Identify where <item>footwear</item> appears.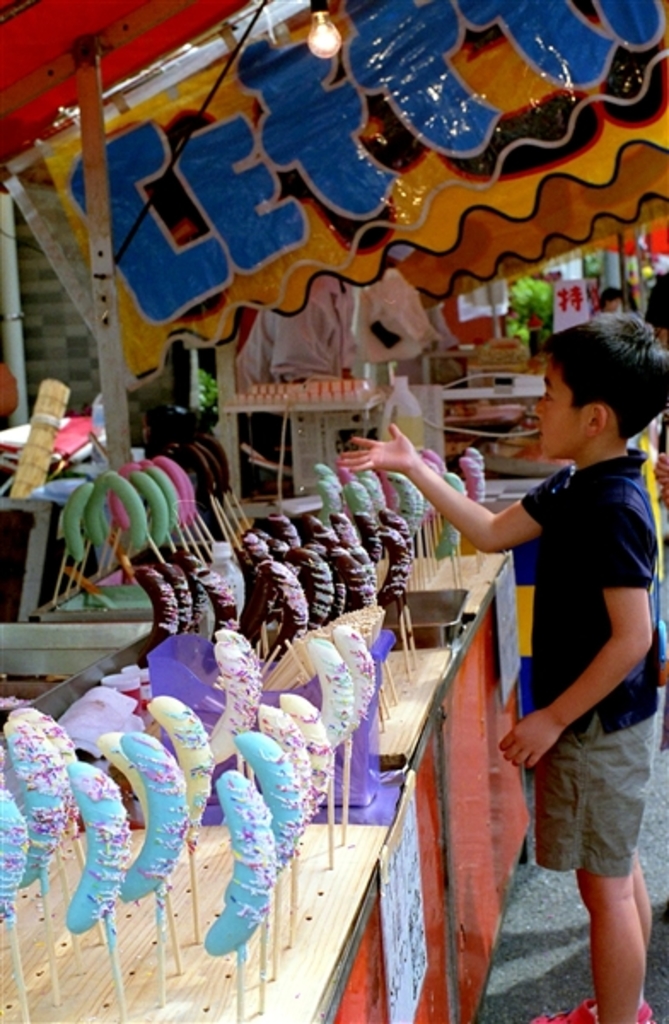
Appears at 524,988,655,1022.
